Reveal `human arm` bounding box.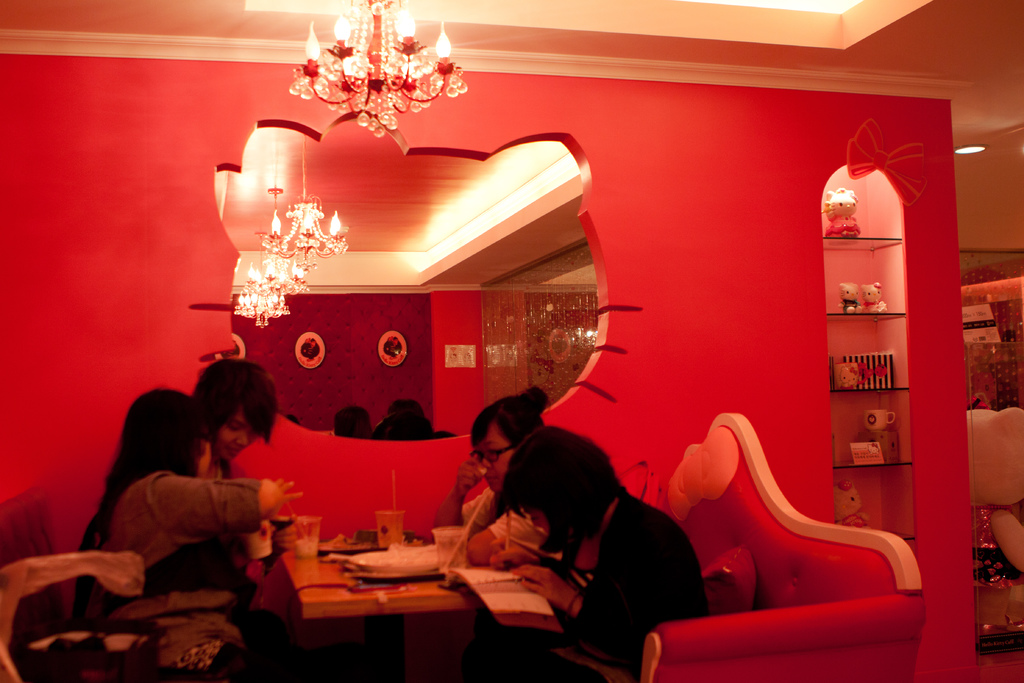
Revealed: {"left": 512, "top": 543, "right": 689, "bottom": 659}.
